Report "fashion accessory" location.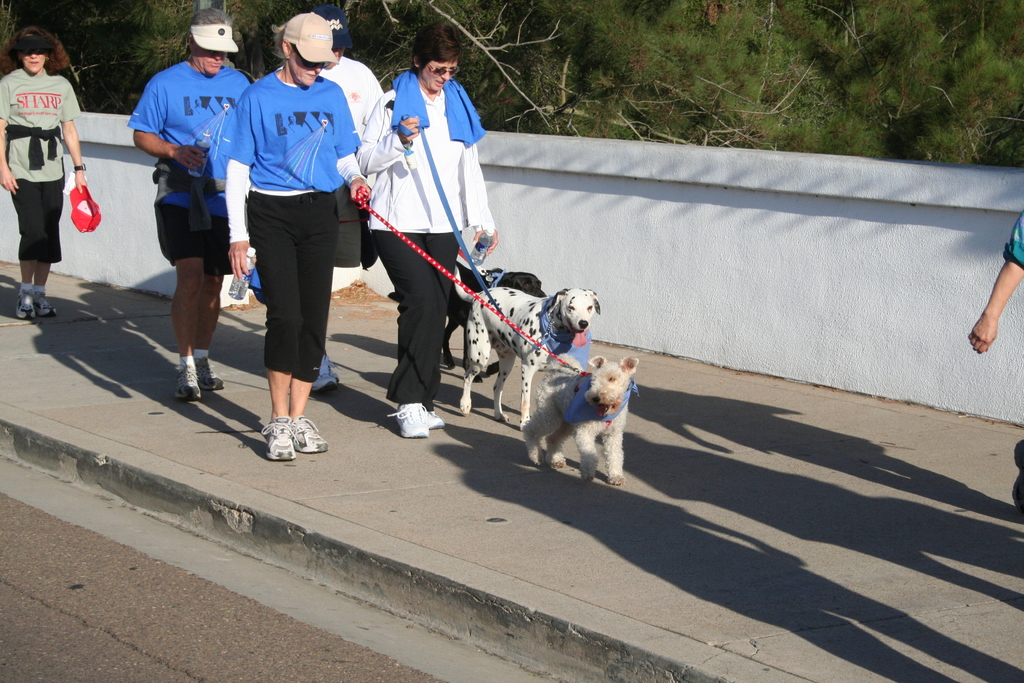
Report: box=[44, 57, 52, 62].
